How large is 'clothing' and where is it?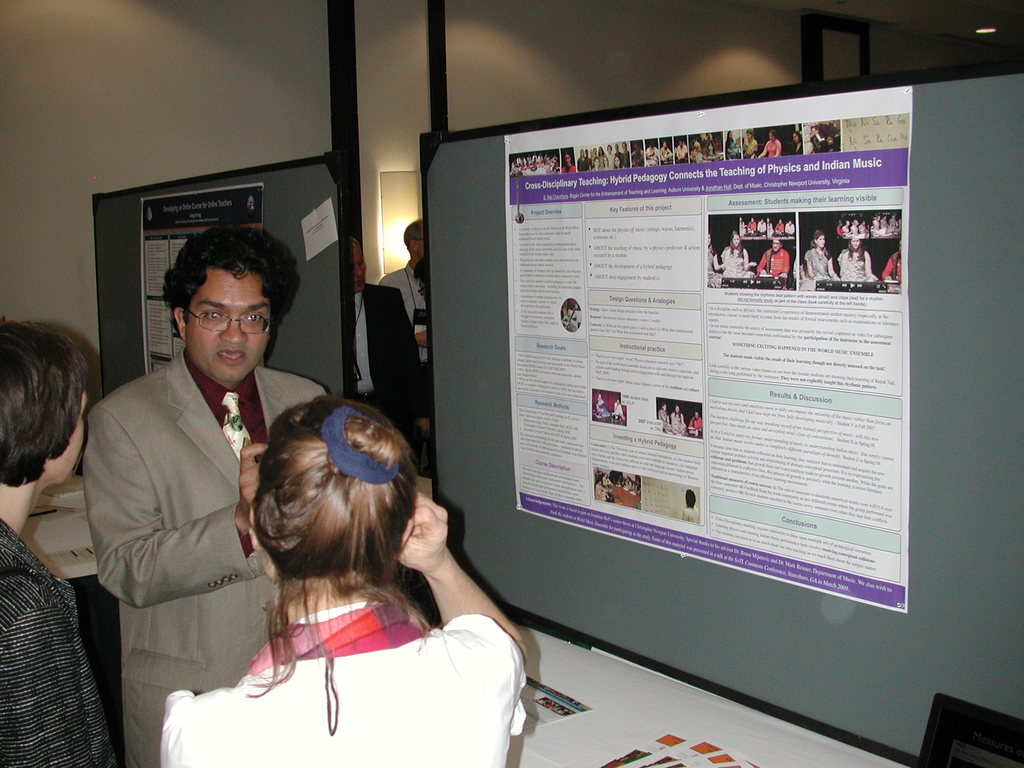
Bounding box: x1=657, y1=408, x2=669, y2=431.
